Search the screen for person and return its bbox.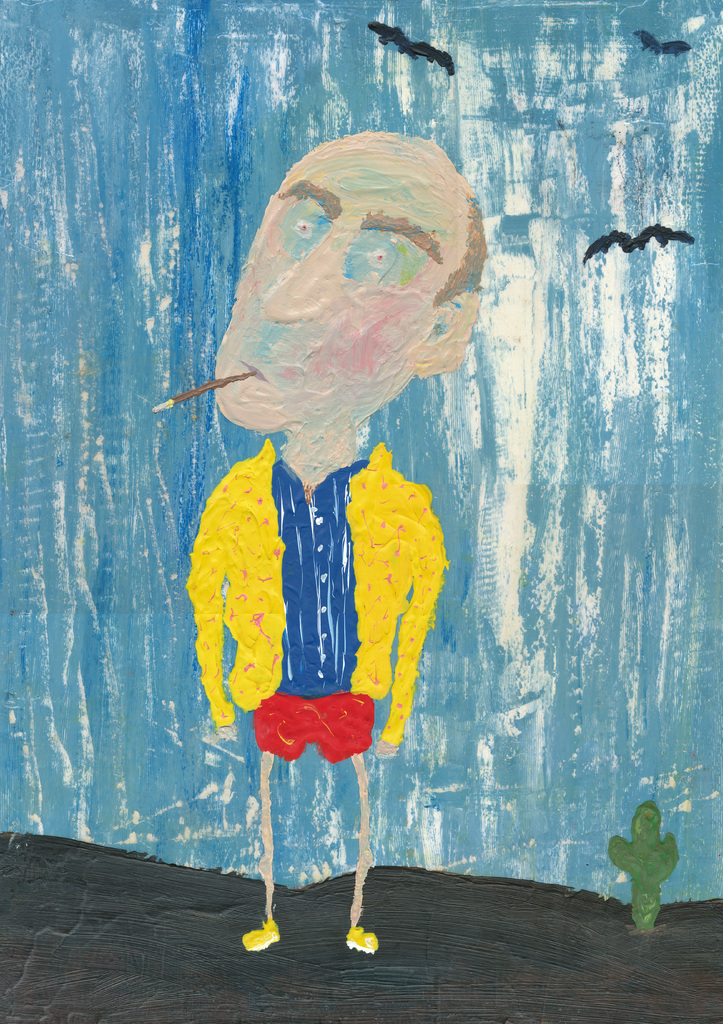
Found: [x1=181, y1=125, x2=489, y2=947].
